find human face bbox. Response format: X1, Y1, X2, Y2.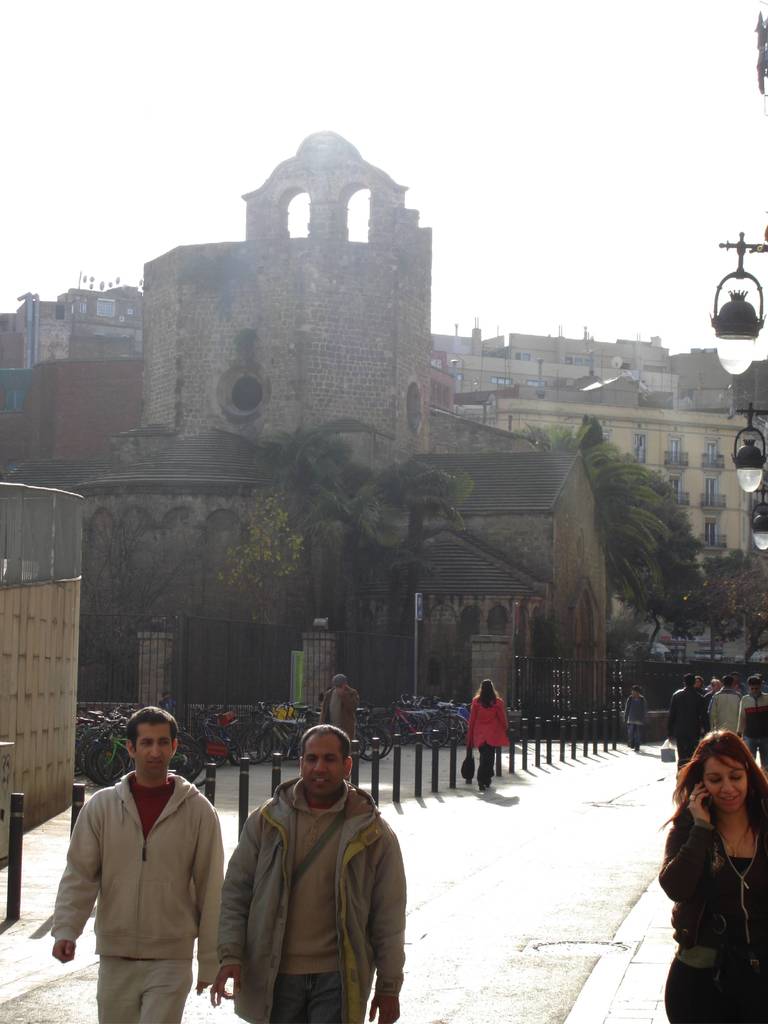
137, 721, 172, 770.
